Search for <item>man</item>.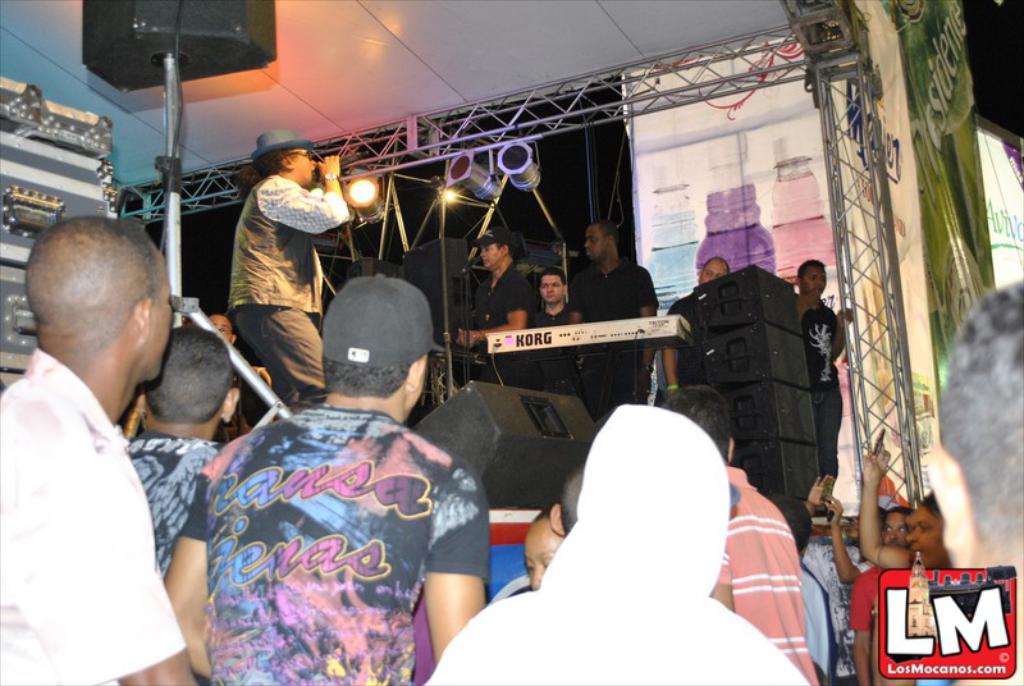
Found at rect(430, 398, 815, 685).
